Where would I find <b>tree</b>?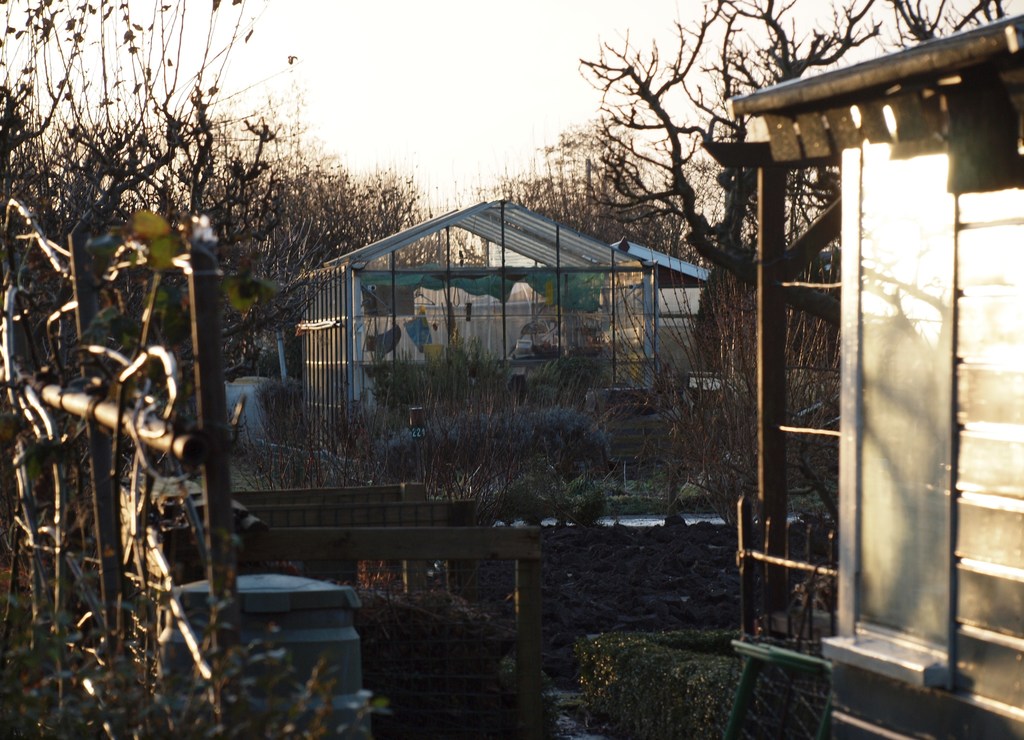
At x1=577 y1=0 x2=1023 y2=300.
